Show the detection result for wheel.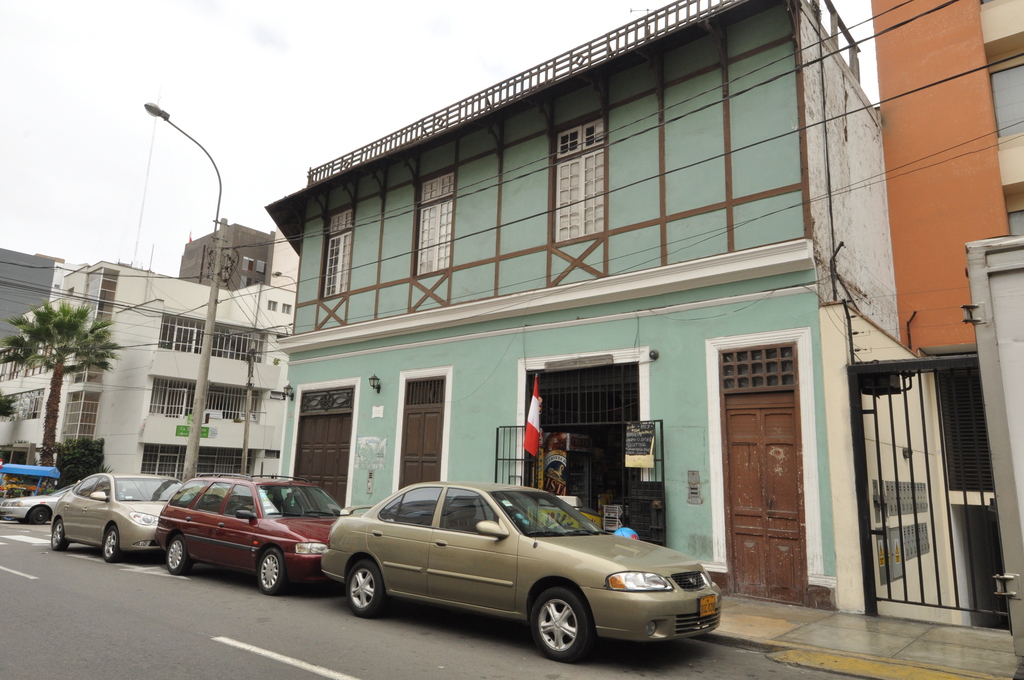
{"left": 262, "top": 543, "right": 290, "bottom": 588}.
